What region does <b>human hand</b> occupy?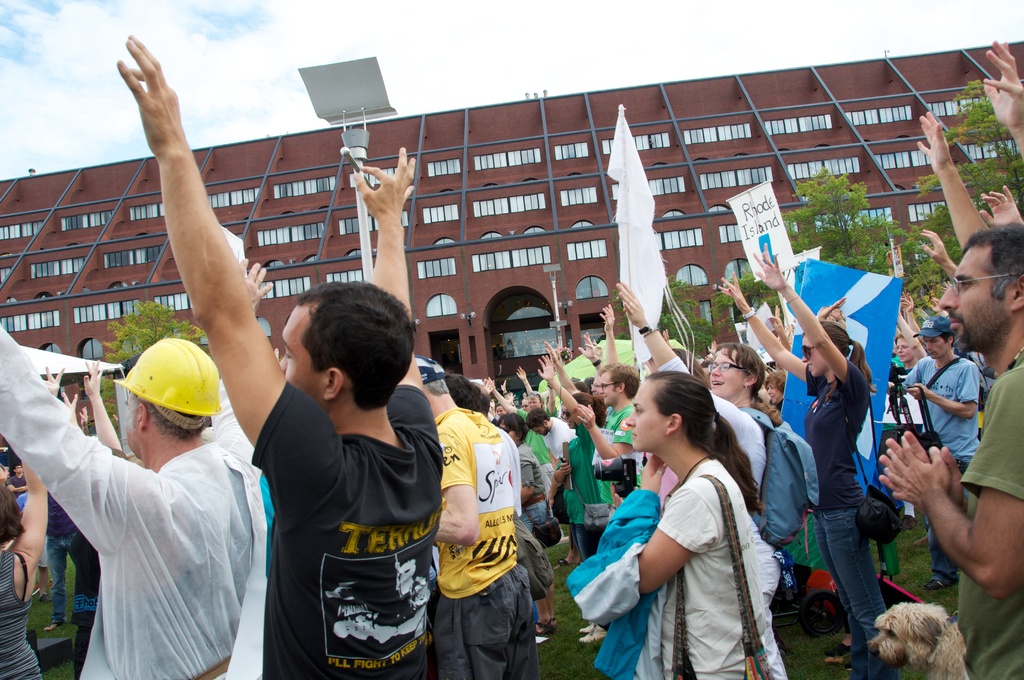
x1=116, y1=33, x2=189, y2=159.
